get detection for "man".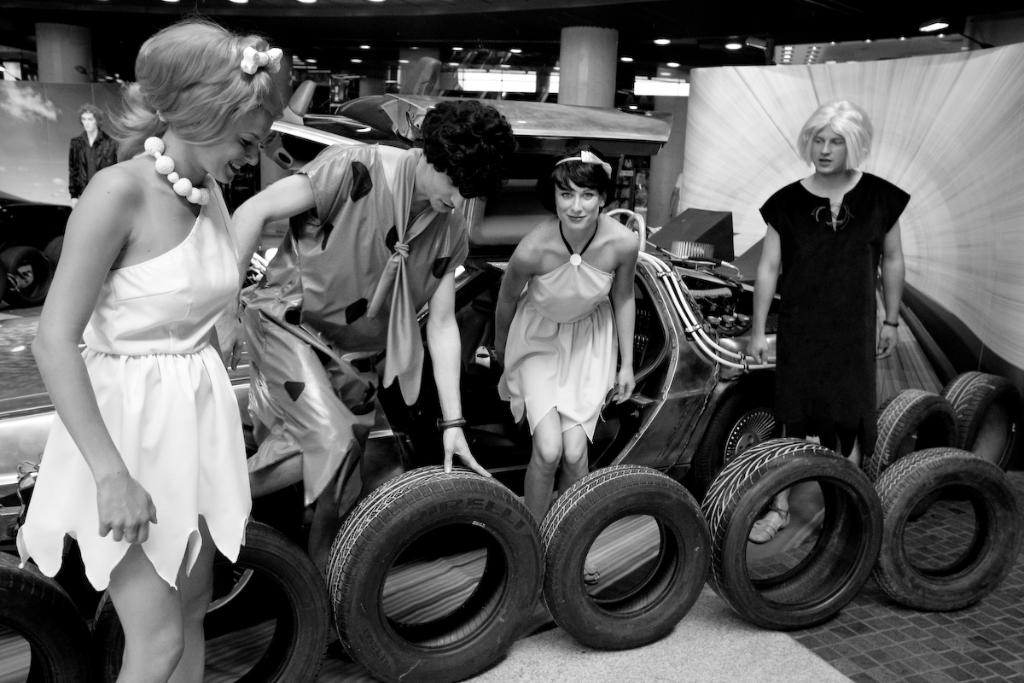
Detection: crop(216, 95, 496, 594).
